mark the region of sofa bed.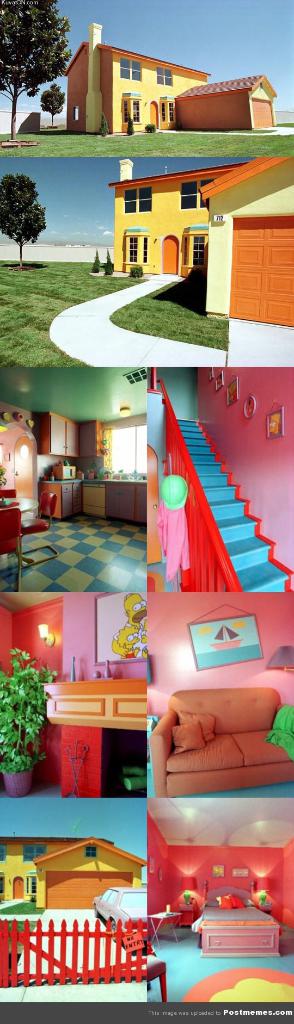
Region: crop(144, 685, 293, 802).
